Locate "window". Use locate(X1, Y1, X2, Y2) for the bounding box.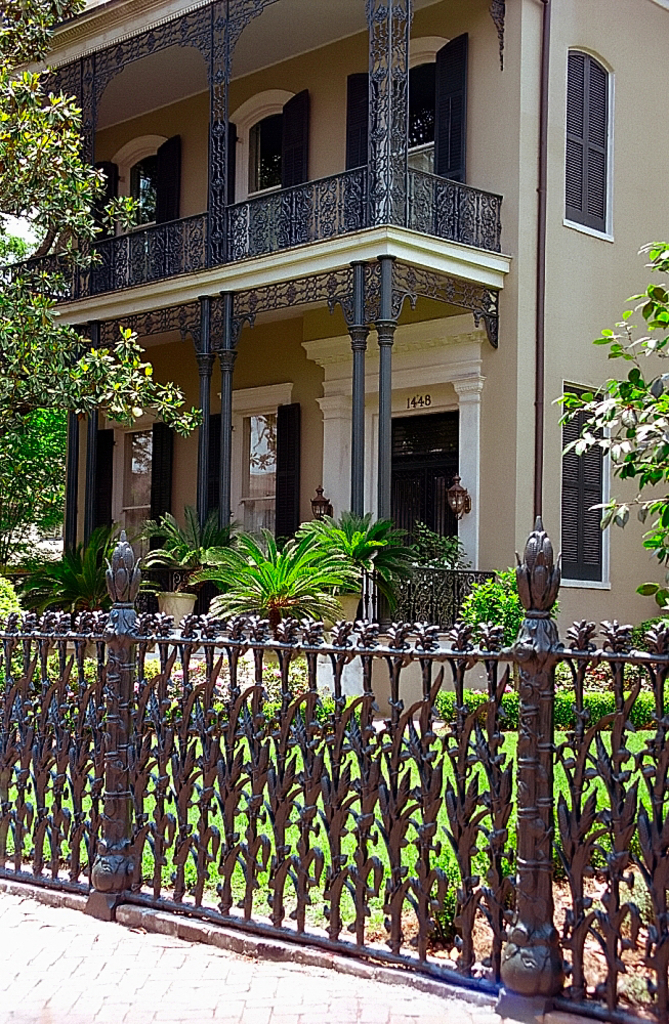
locate(565, 43, 616, 249).
